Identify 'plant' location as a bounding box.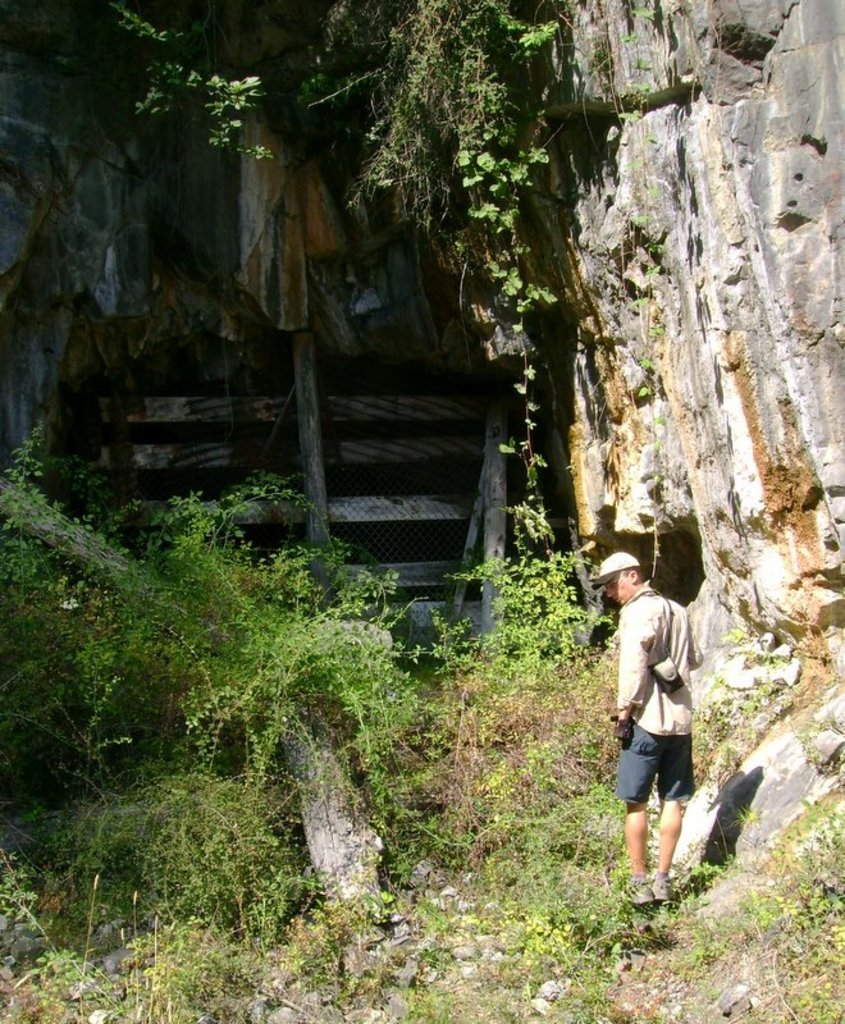
Rect(0, 741, 375, 1010).
